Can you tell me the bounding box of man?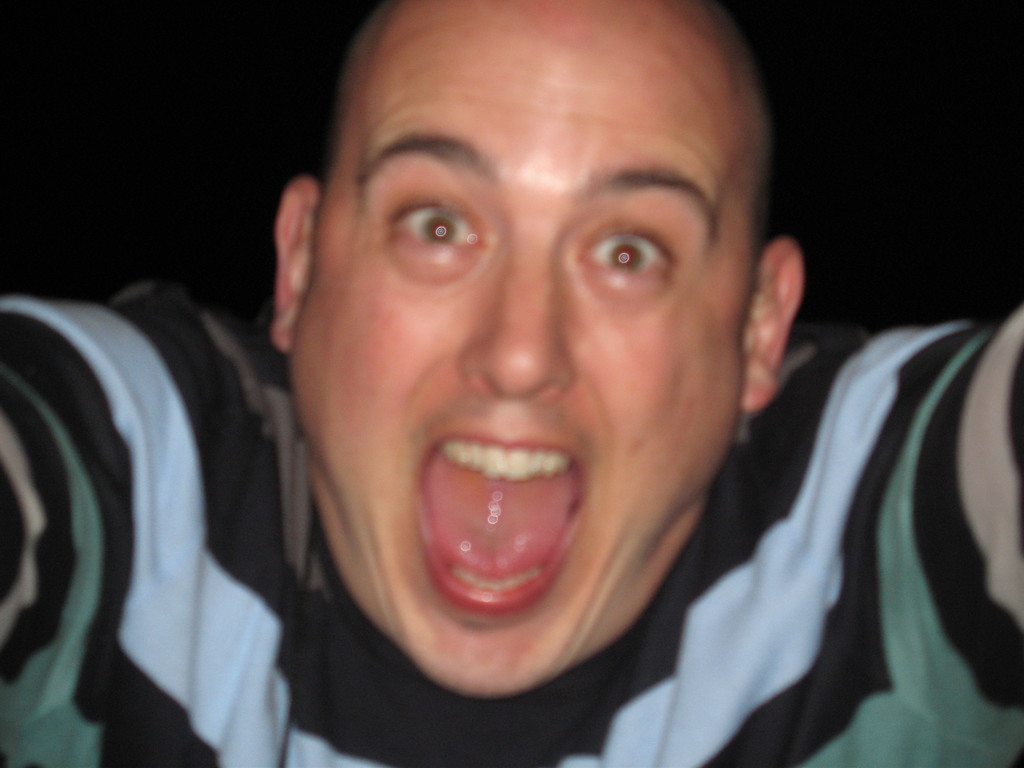
box=[118, 0, 965, 767].
